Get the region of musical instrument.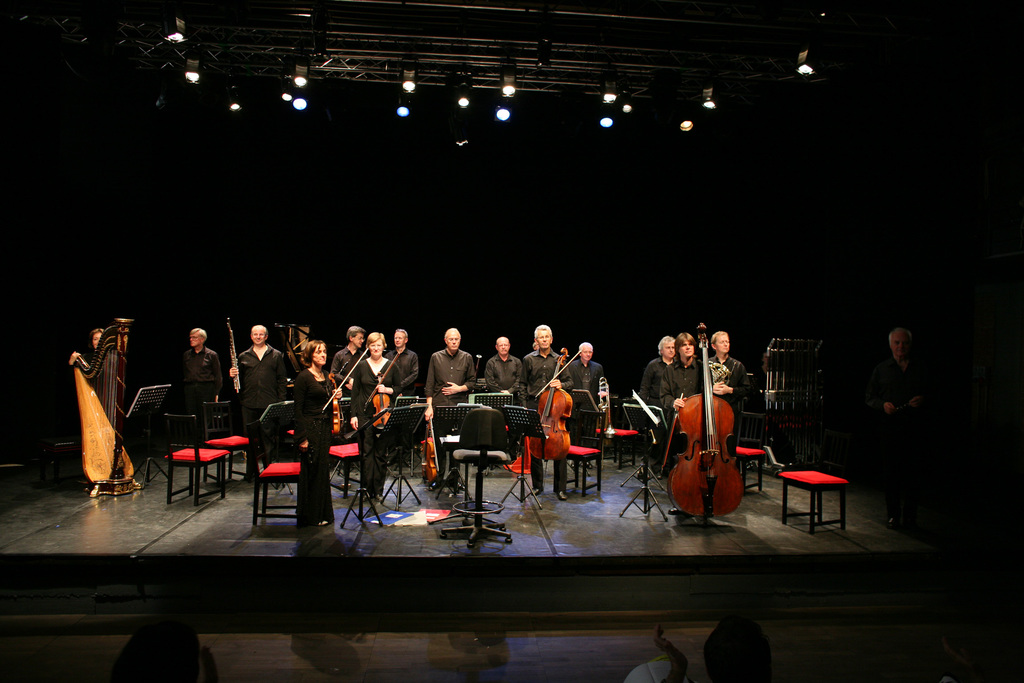
box=[419, 400, 438, 488].
